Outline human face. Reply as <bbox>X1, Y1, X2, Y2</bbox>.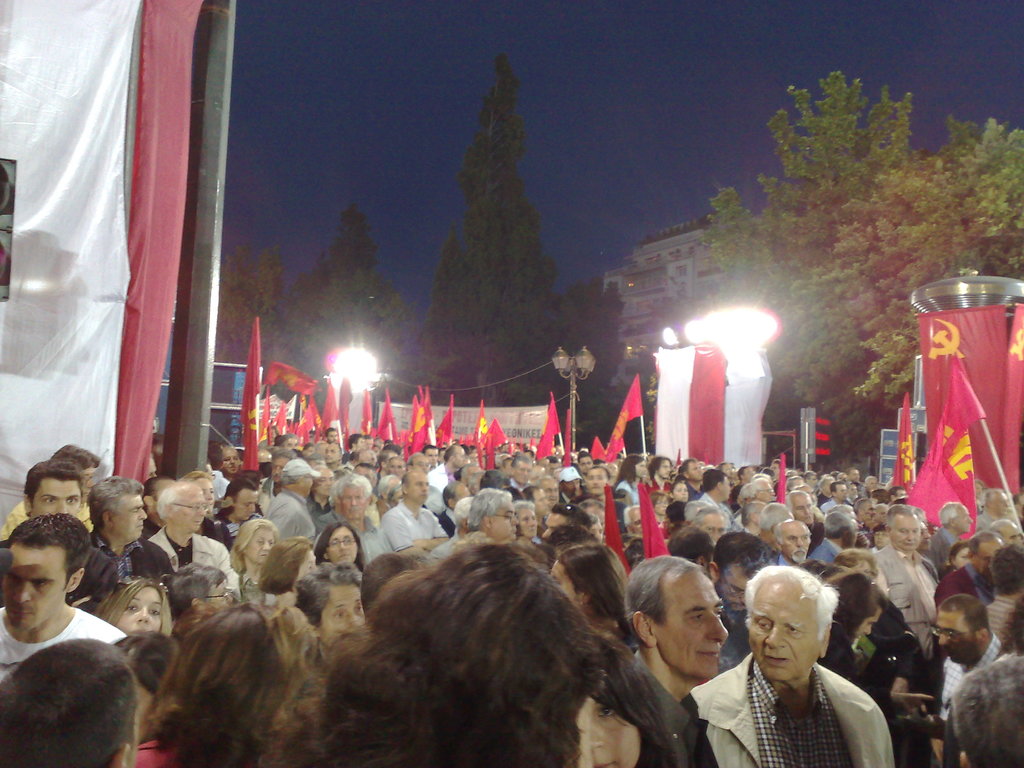
<bbox>246, 525, 275, 565</bbox>.
